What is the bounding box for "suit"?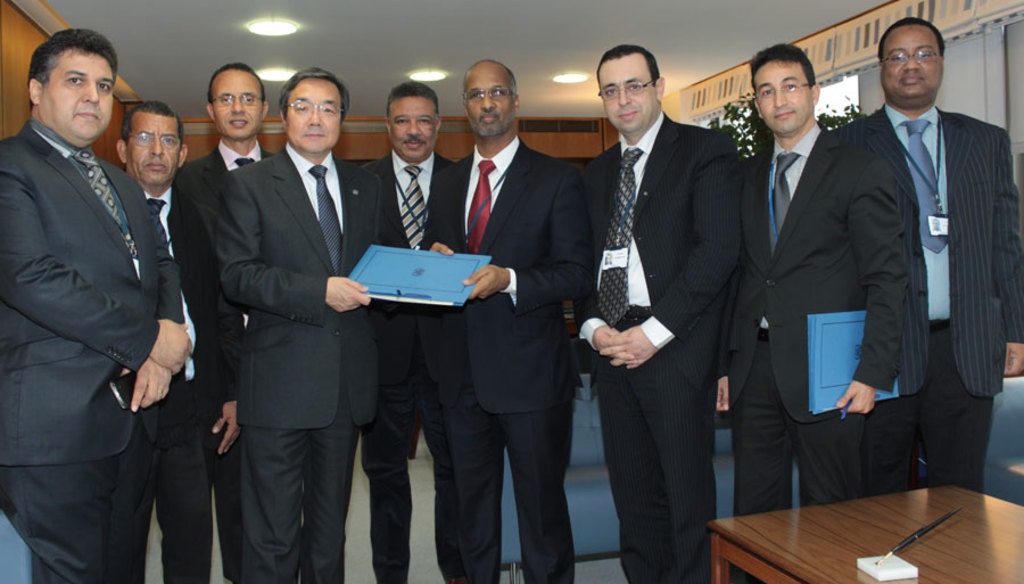
[left=354, top=151, right=468, bottom=583].
